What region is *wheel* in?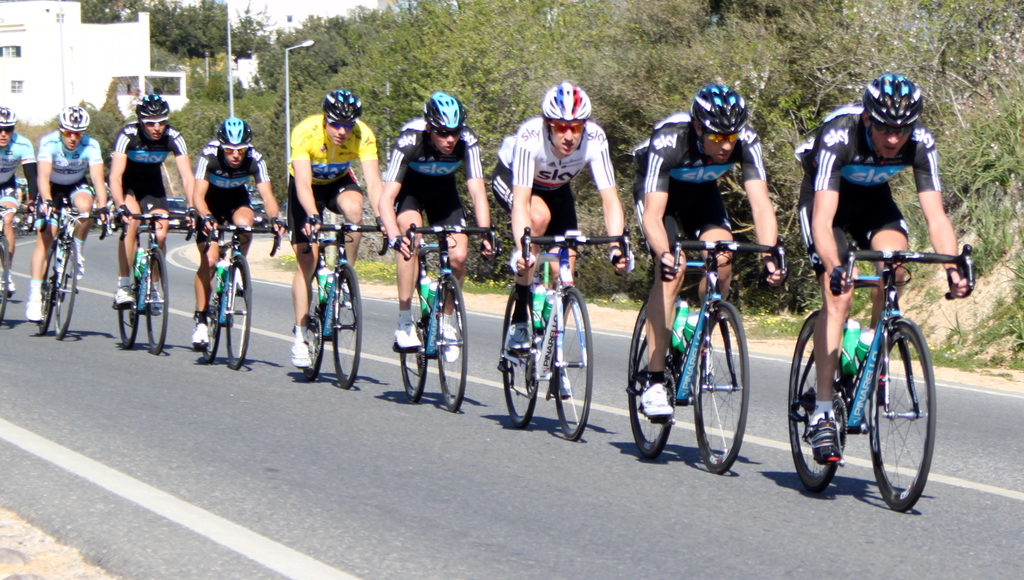
{"left": 147, "top": 253, "right": 172, "bottom": 352}.
